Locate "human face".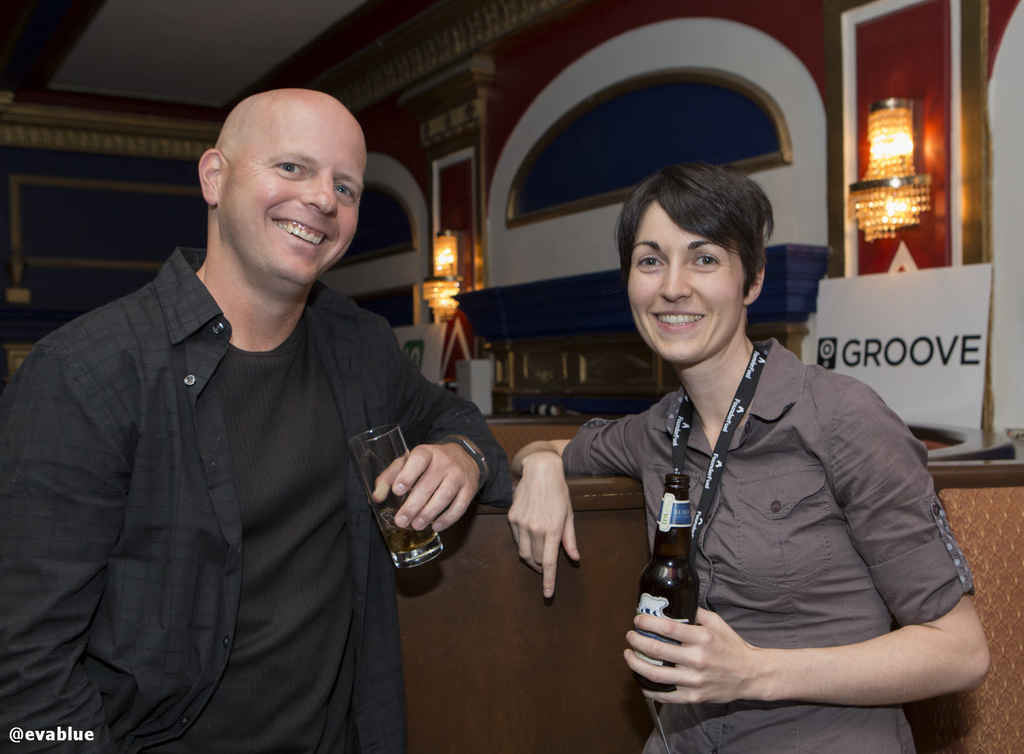
Bounding box: rect(627, 202, 751, 361).
